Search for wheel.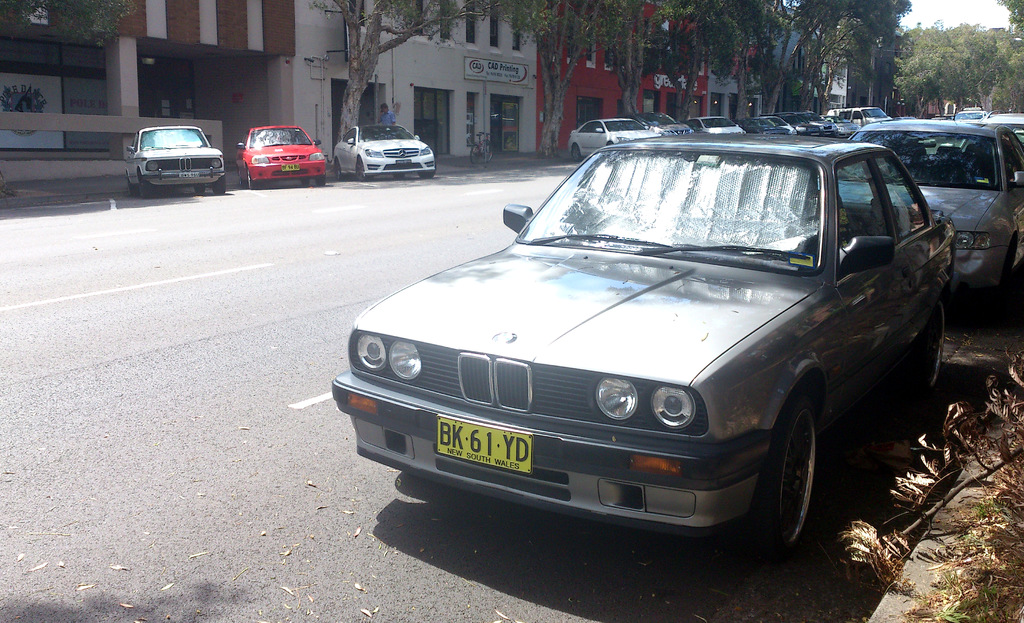
Found at (left=909, top=303, right=950, bottom=405).
